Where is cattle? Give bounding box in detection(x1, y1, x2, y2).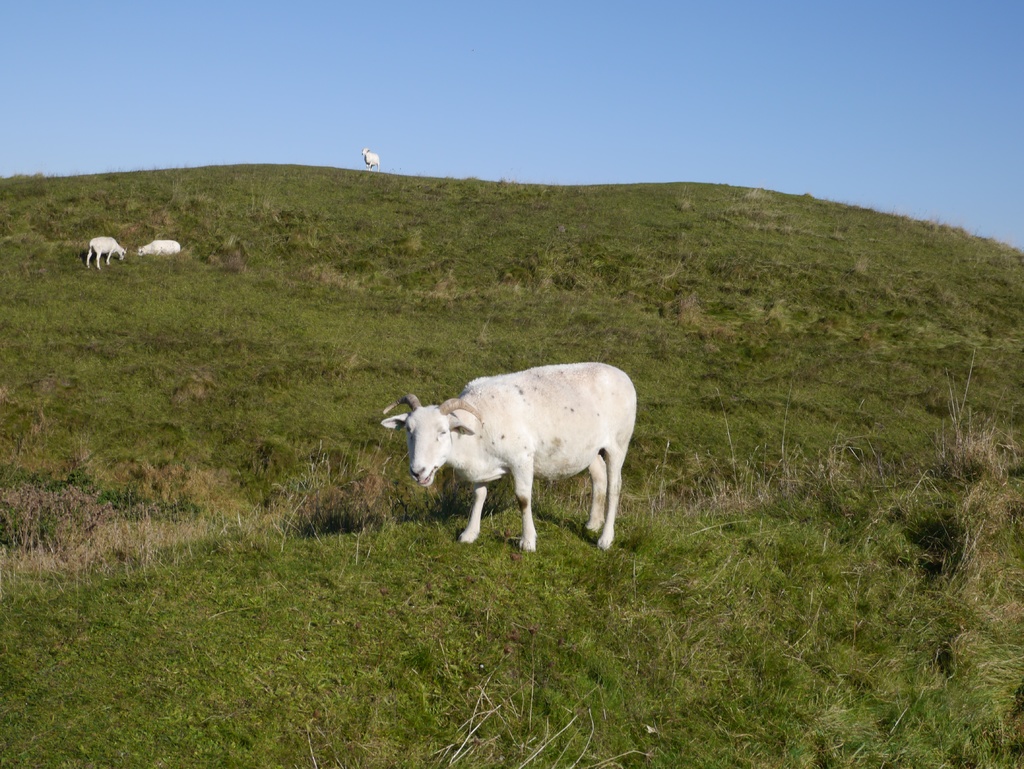
detection(361, 145, 378, 168).
